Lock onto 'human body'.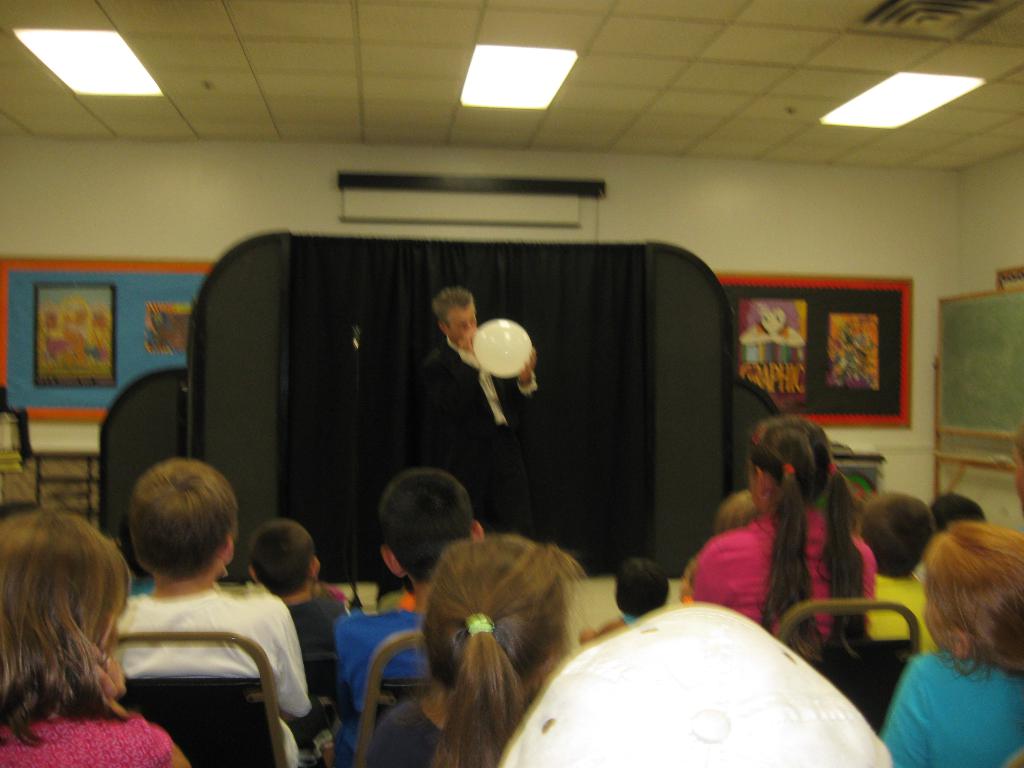
Locked: bbox(99, 578, 319, 765).
